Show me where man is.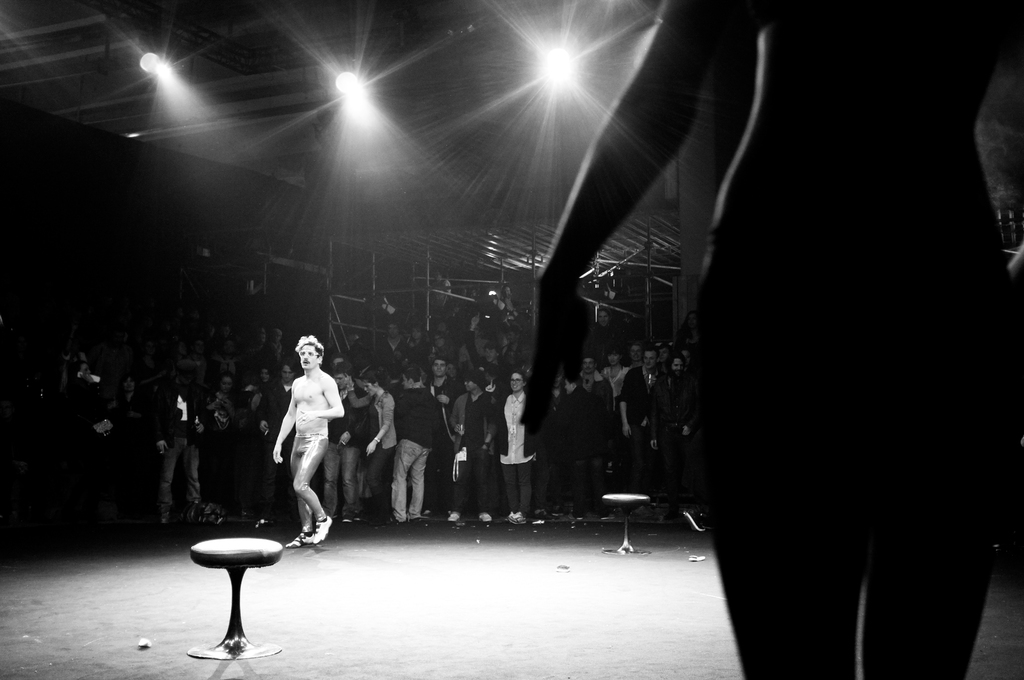
man is at 622/346/662/482.
